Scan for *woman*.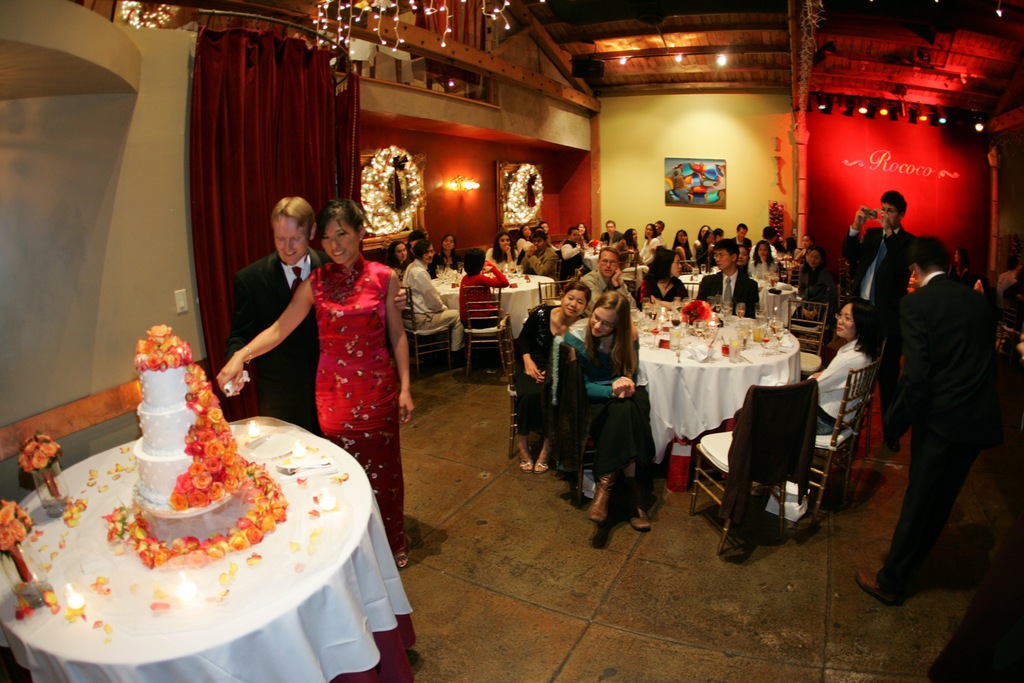
Scan result: 801 299 879 431.
